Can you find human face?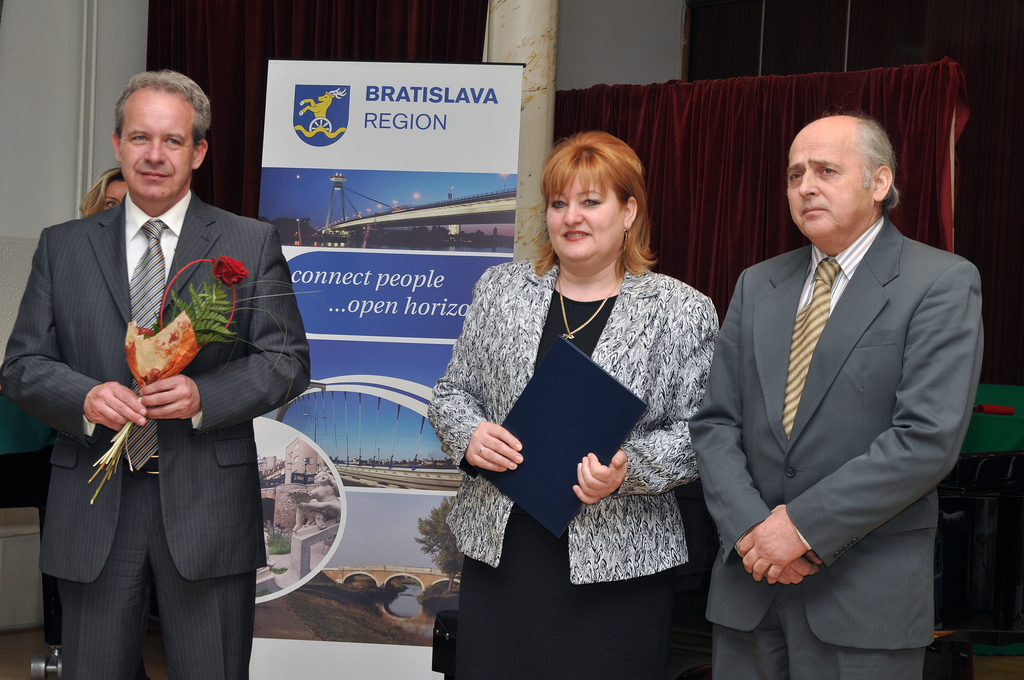
Yes, bounding box: select_region(547, 170, 624, 259).
